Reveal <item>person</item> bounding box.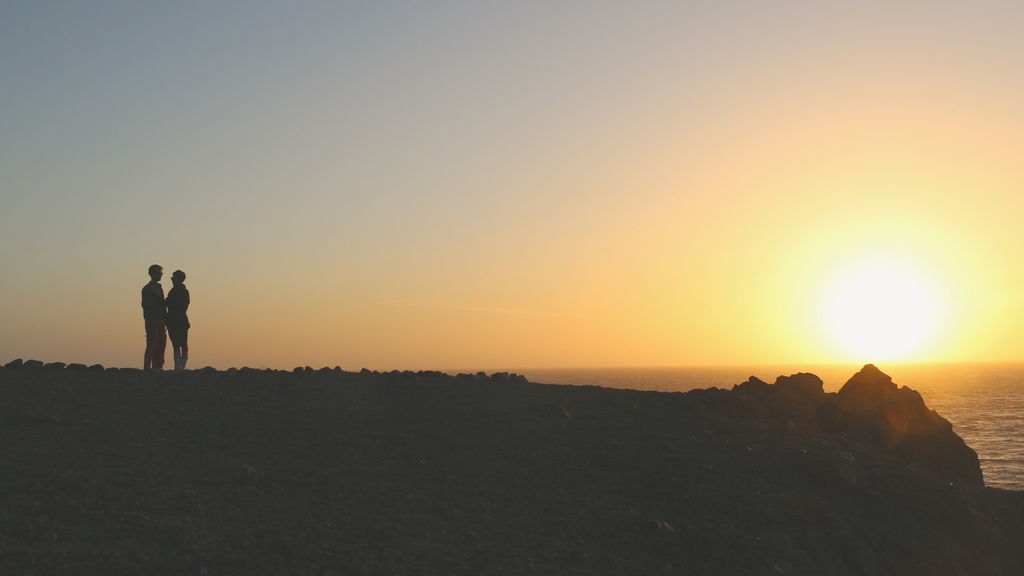
Revealed: region(166, 265, 186, 383).
